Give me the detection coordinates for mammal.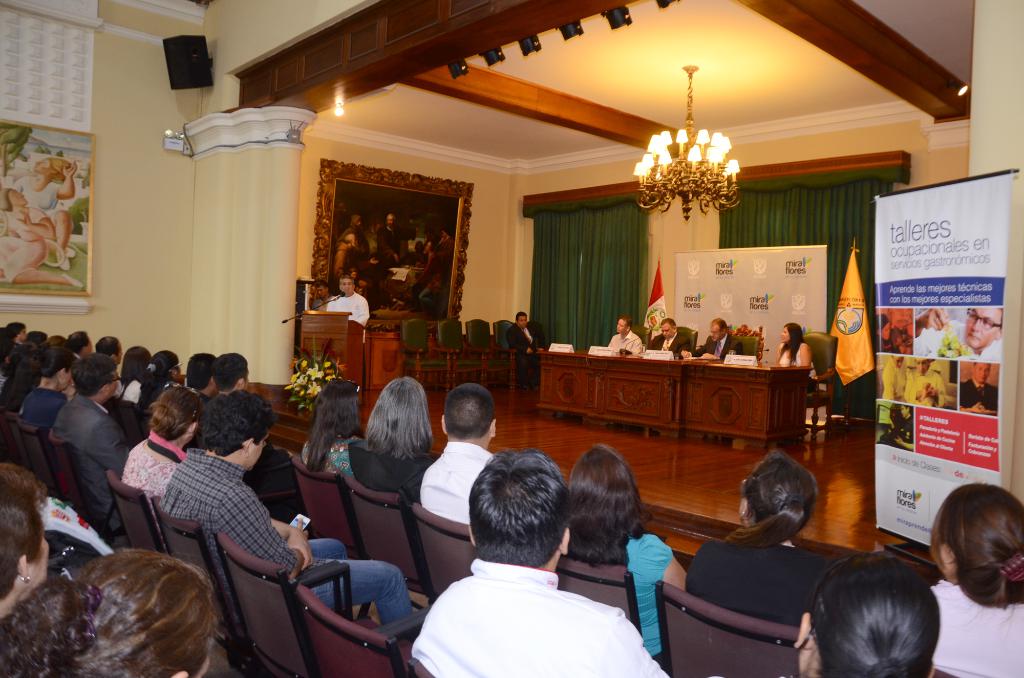
region(646, 313, 696, 434).
